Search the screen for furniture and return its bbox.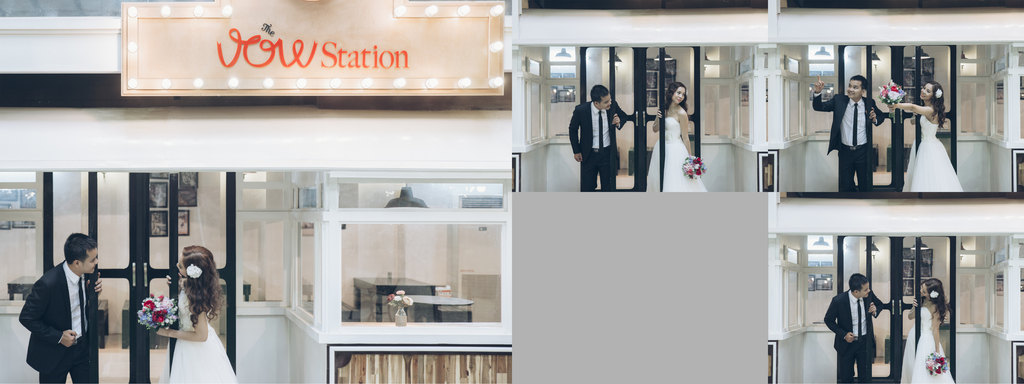
Found: 118, 300, 168, 348.
